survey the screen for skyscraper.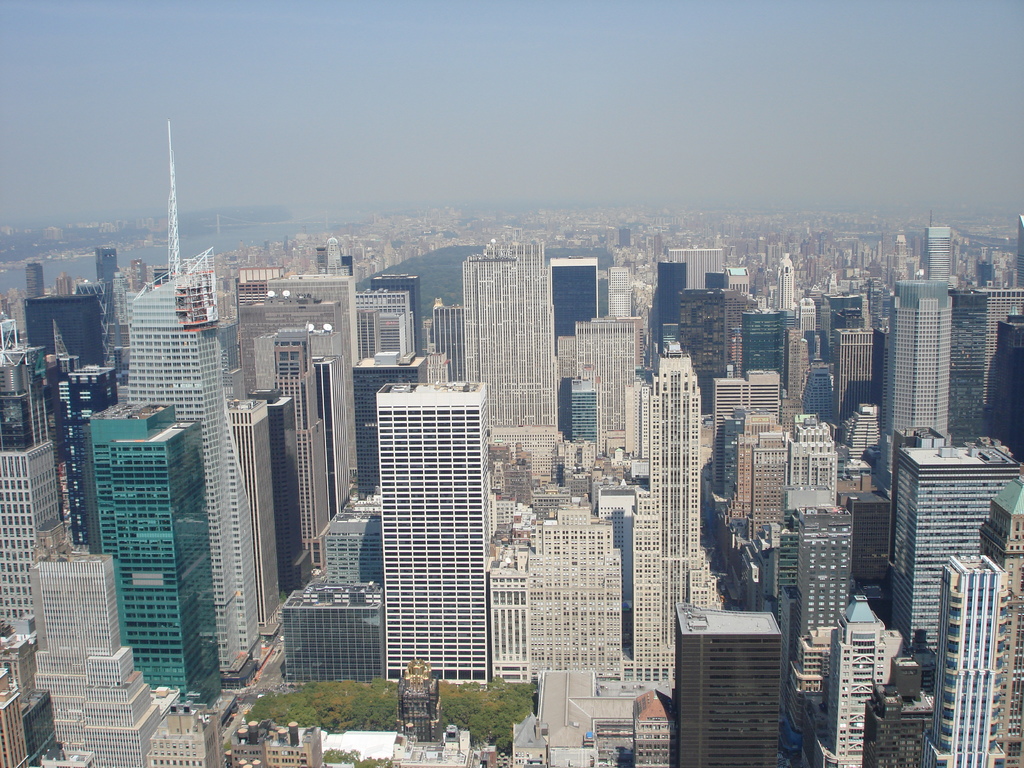
Survey found: [left=20, top=260, right=50, bottom=298].
